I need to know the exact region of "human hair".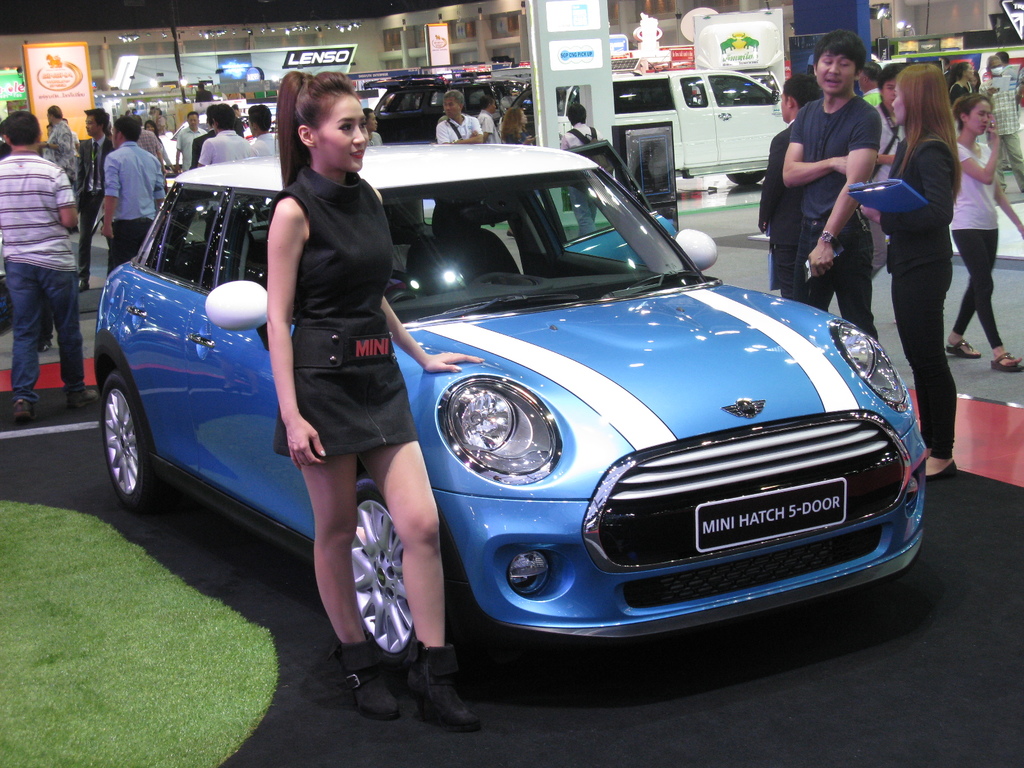
Region: box(260, 81, 358, 172).
